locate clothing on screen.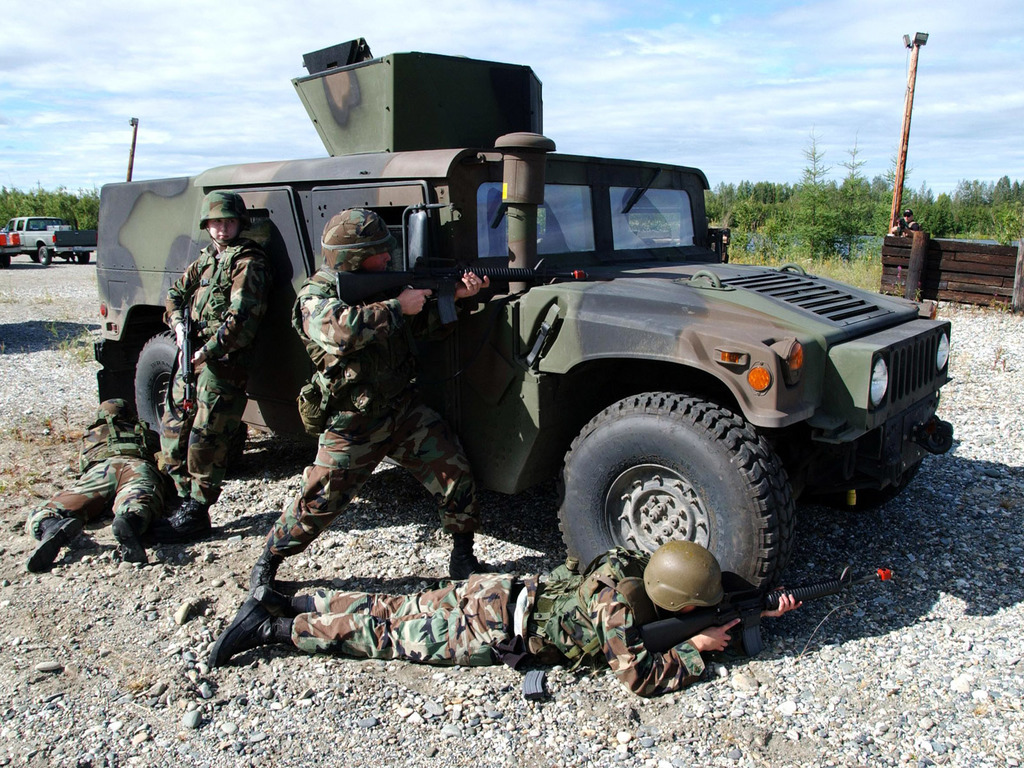
On screen at [167,193,289,499].
